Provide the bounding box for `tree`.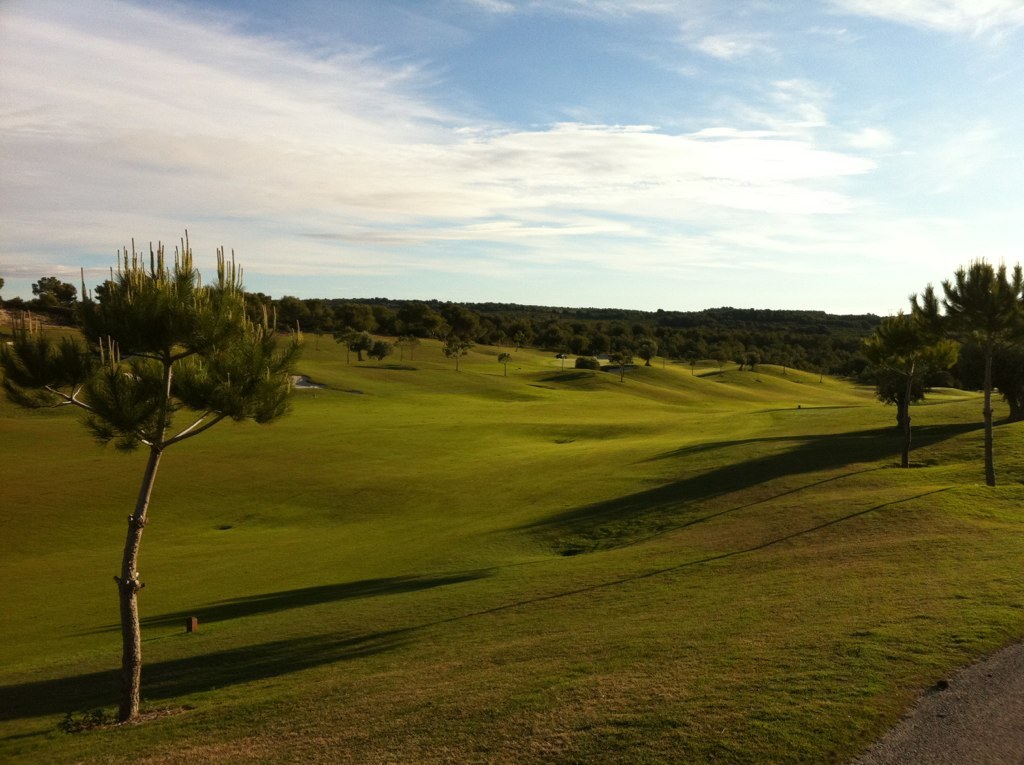
locate(682, 342, 703, 377).
